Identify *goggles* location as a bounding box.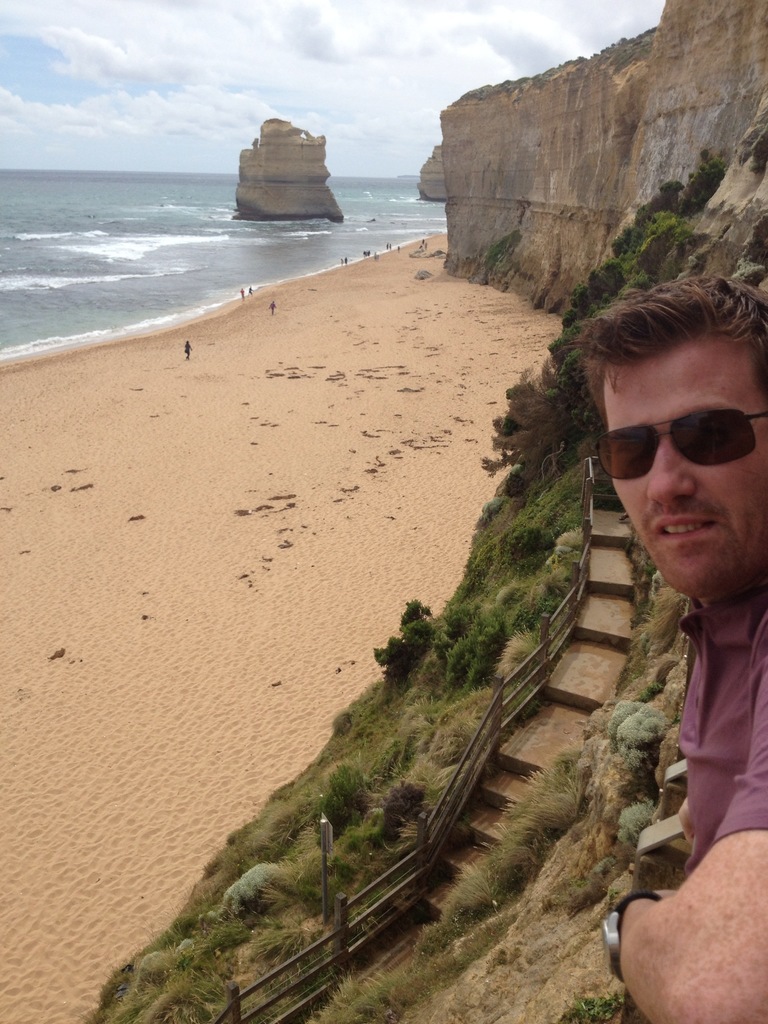
x1=576 y1=390 x2=767 y2=477.
